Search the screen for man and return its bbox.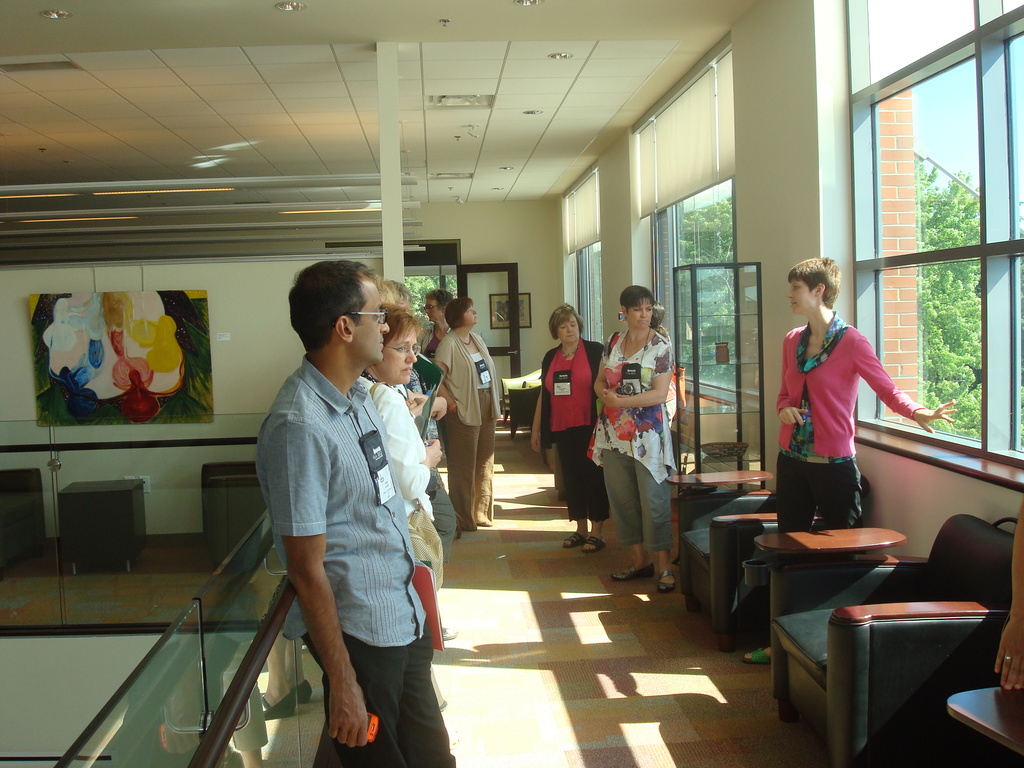
Found: {"left": 225, "top": 243, "right": 445, "bottom": 767}.
